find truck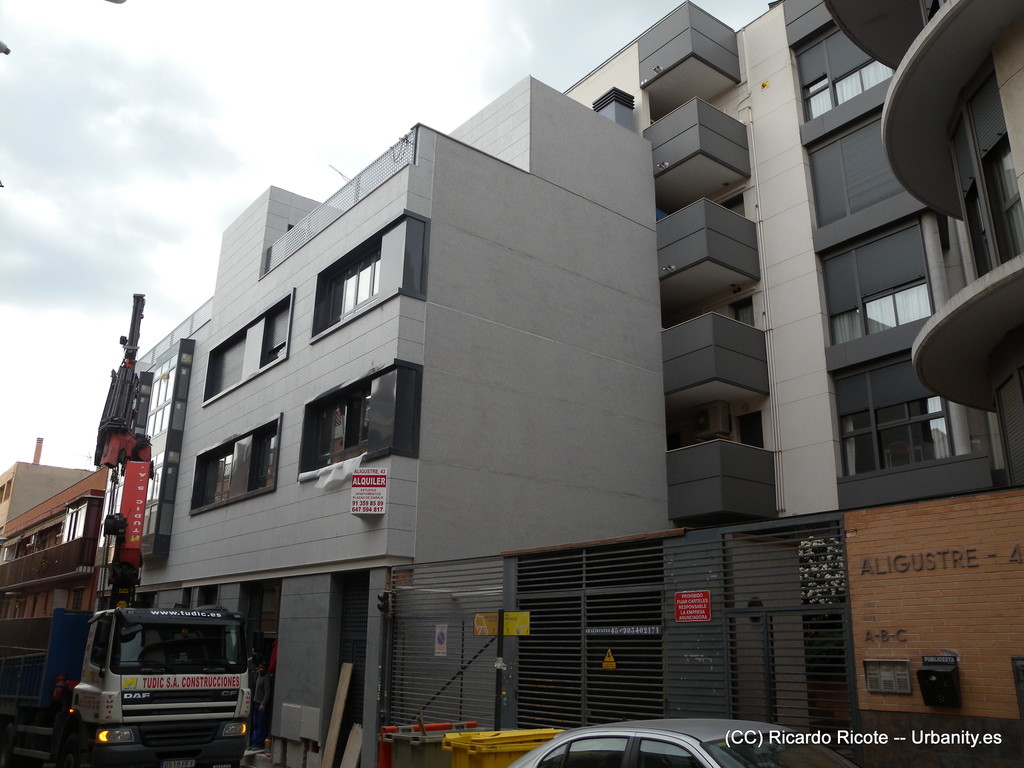
bbox=(0, 605, 257, 767)
